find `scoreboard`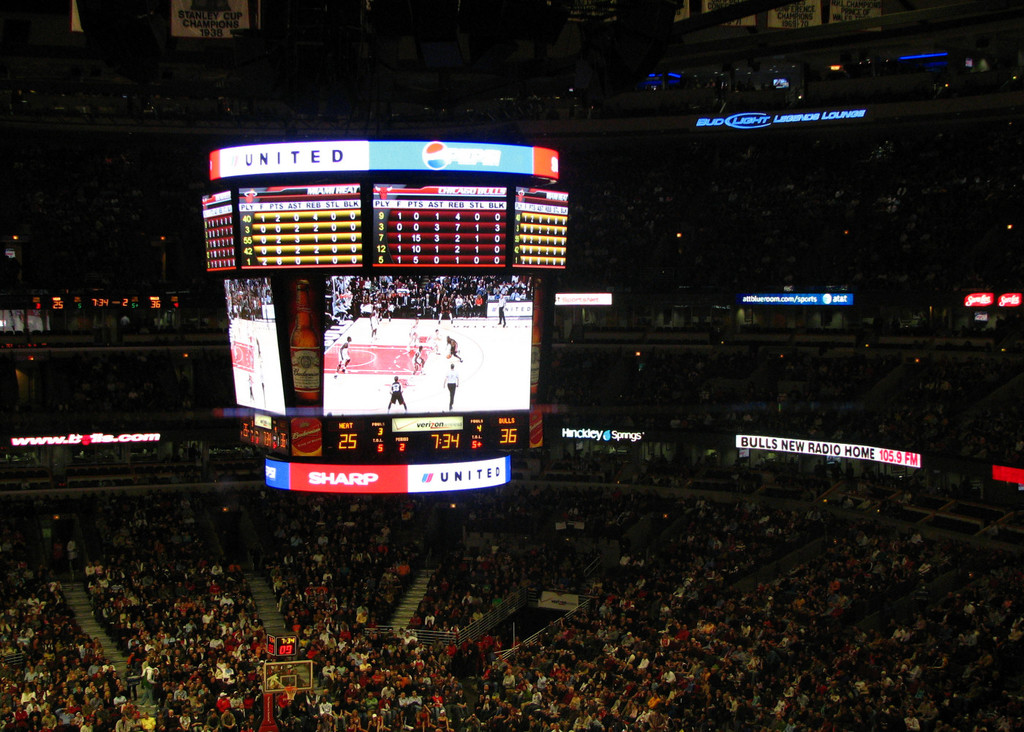
BBox(197, 137, 574, 507)
